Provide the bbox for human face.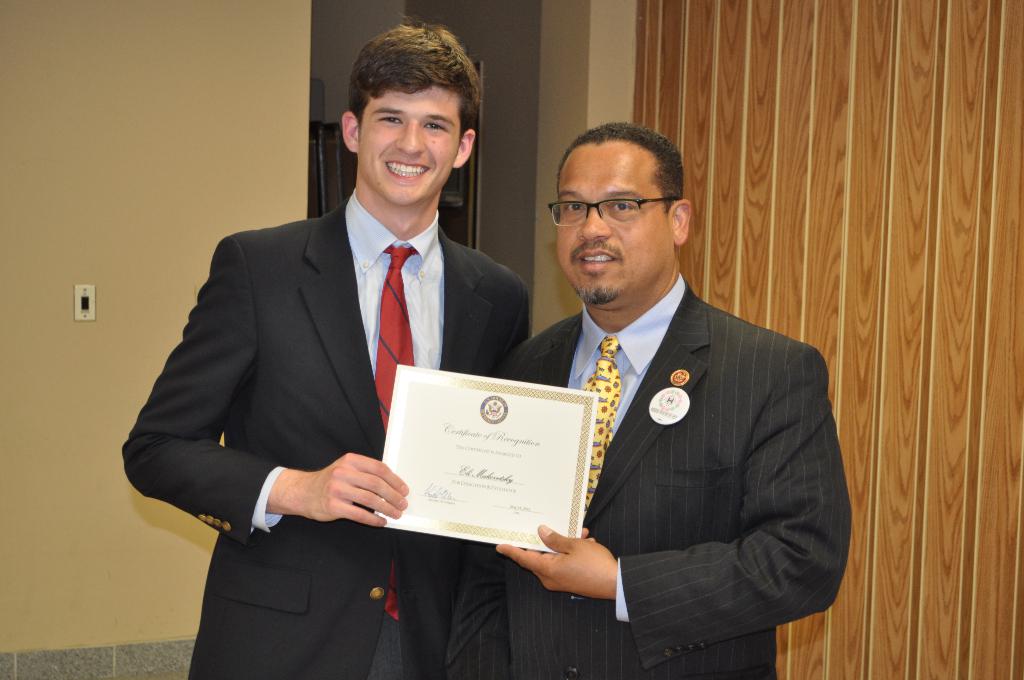
(358, 82, 463, 208).
